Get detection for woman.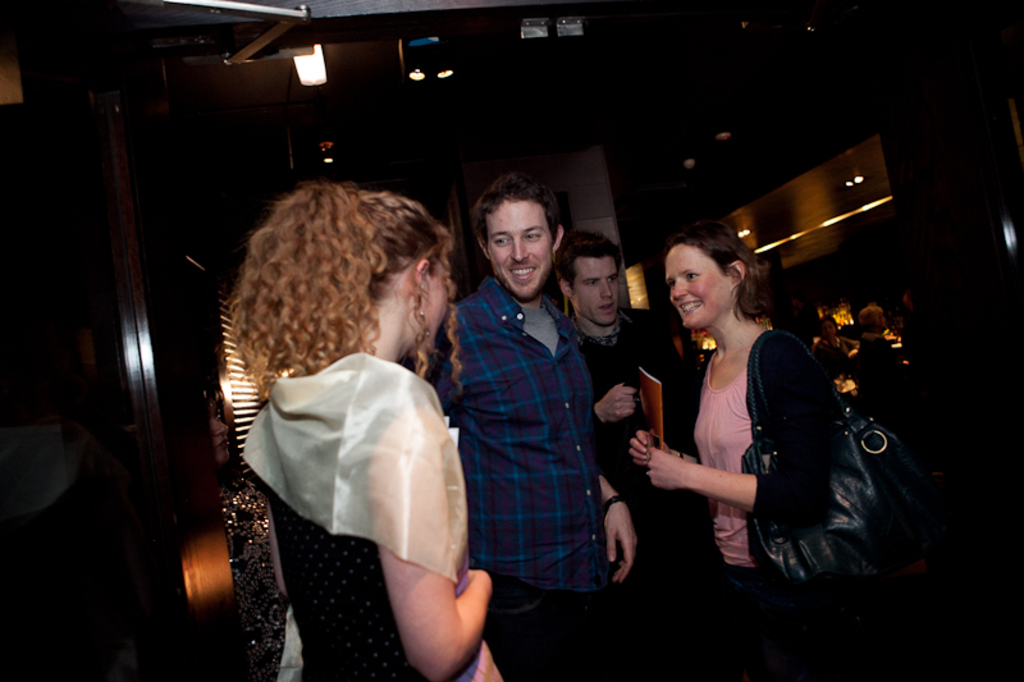
Detection: locate(643, 219, 879, 617).
